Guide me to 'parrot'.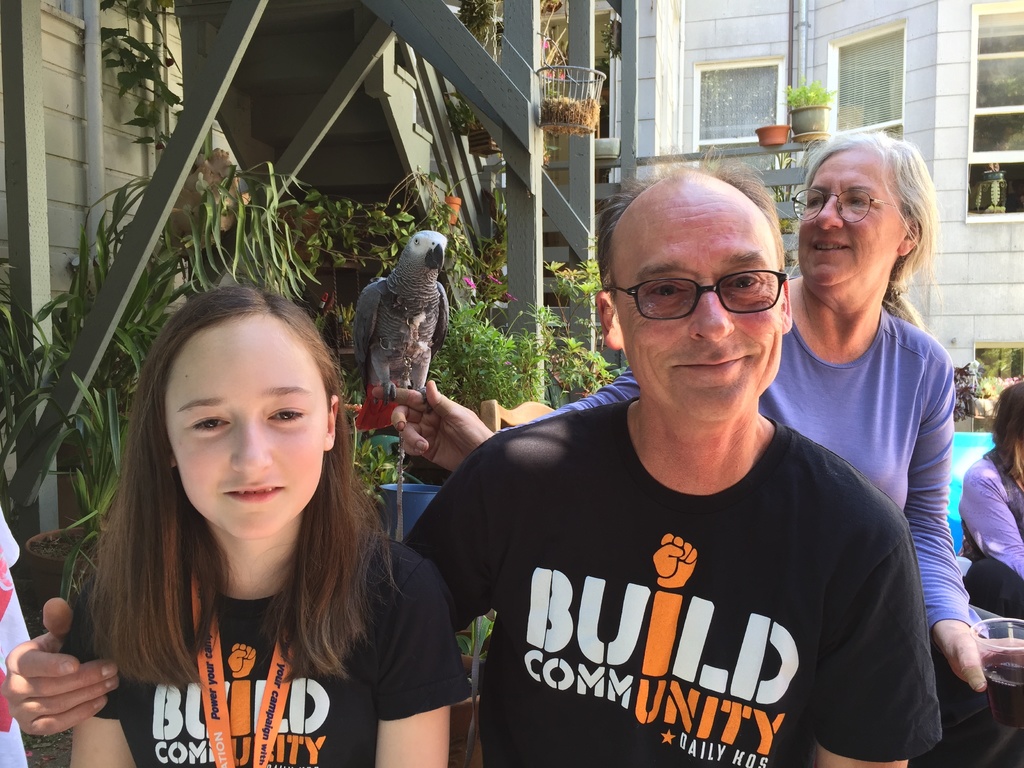
Guidance: (x1=348, y1=225, x2=458, y2=426).
